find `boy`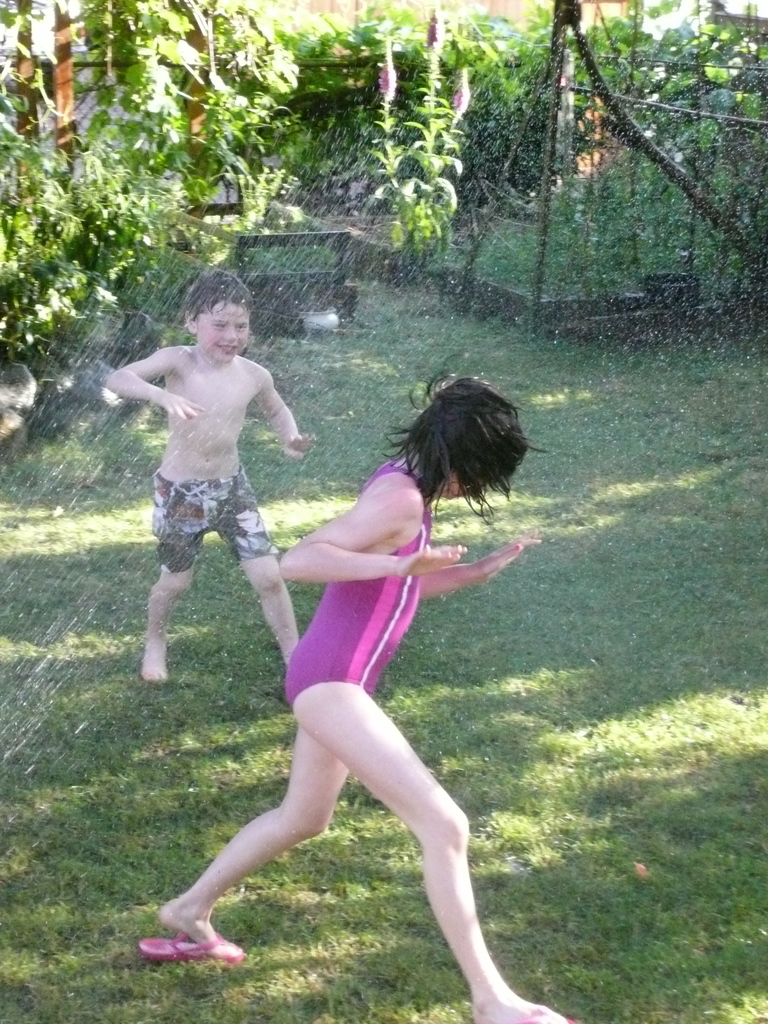
99/271/324/710
